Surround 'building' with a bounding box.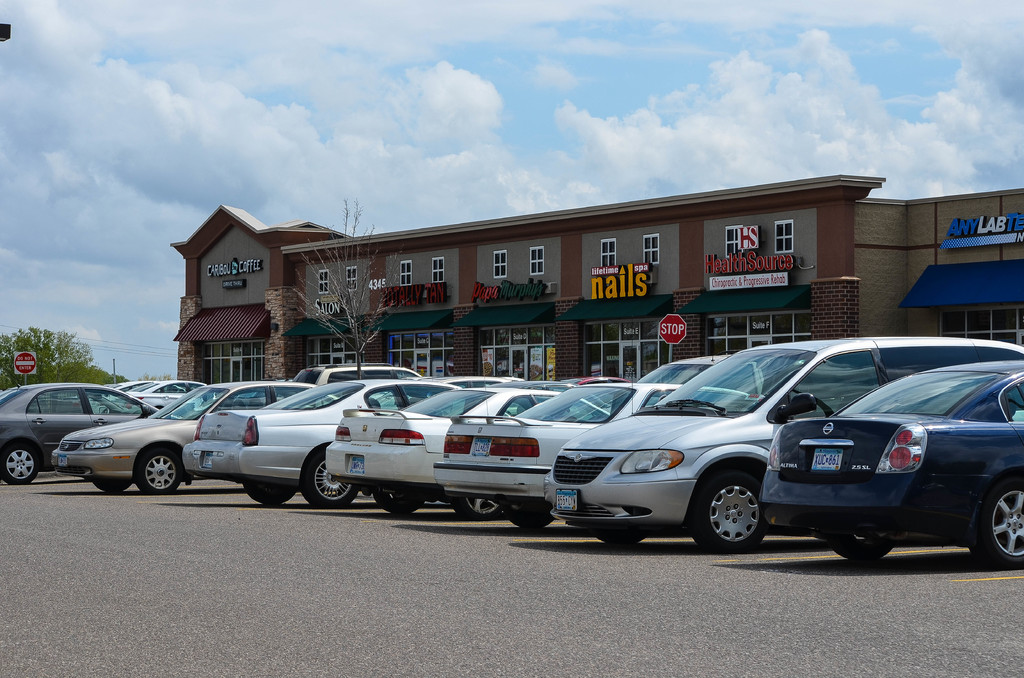
BBox(849, 187, 1023, 353).
